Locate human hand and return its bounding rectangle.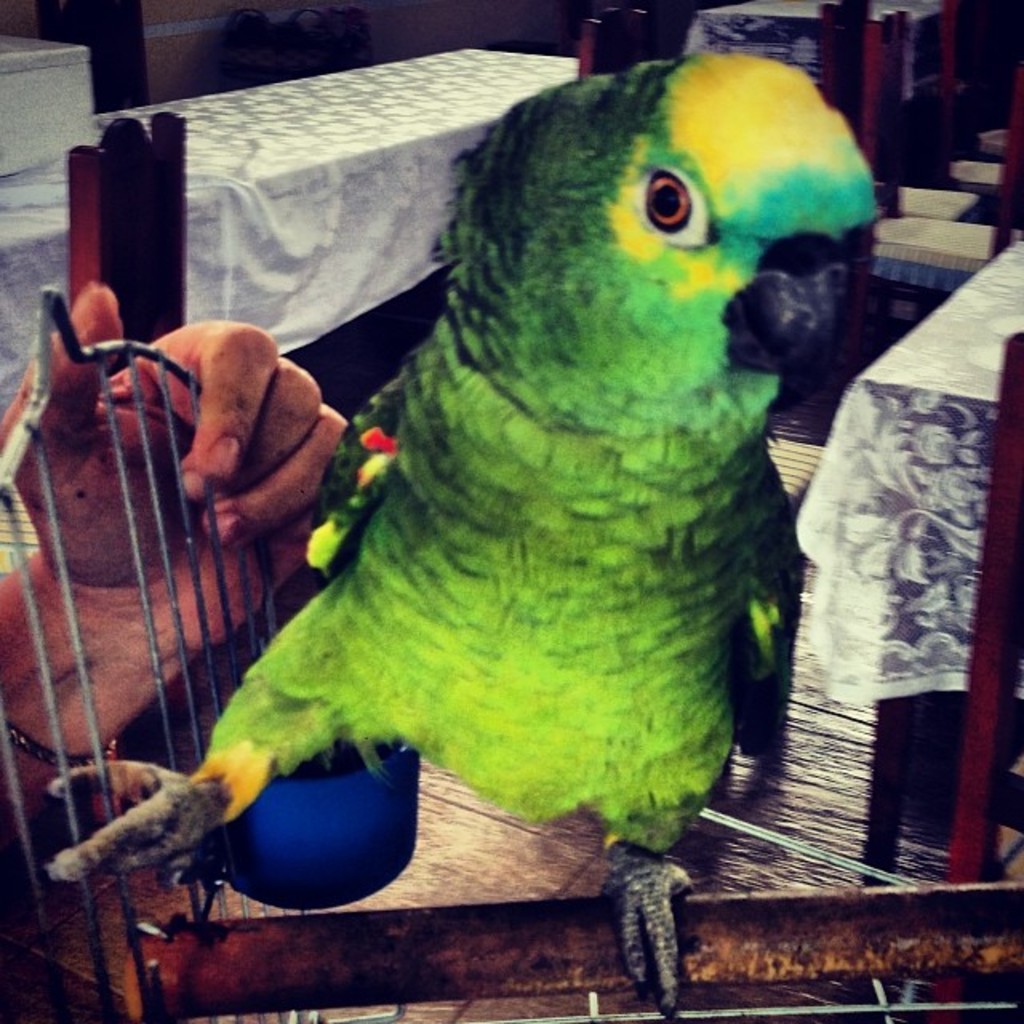
locate(0, 277, 355, 763).
